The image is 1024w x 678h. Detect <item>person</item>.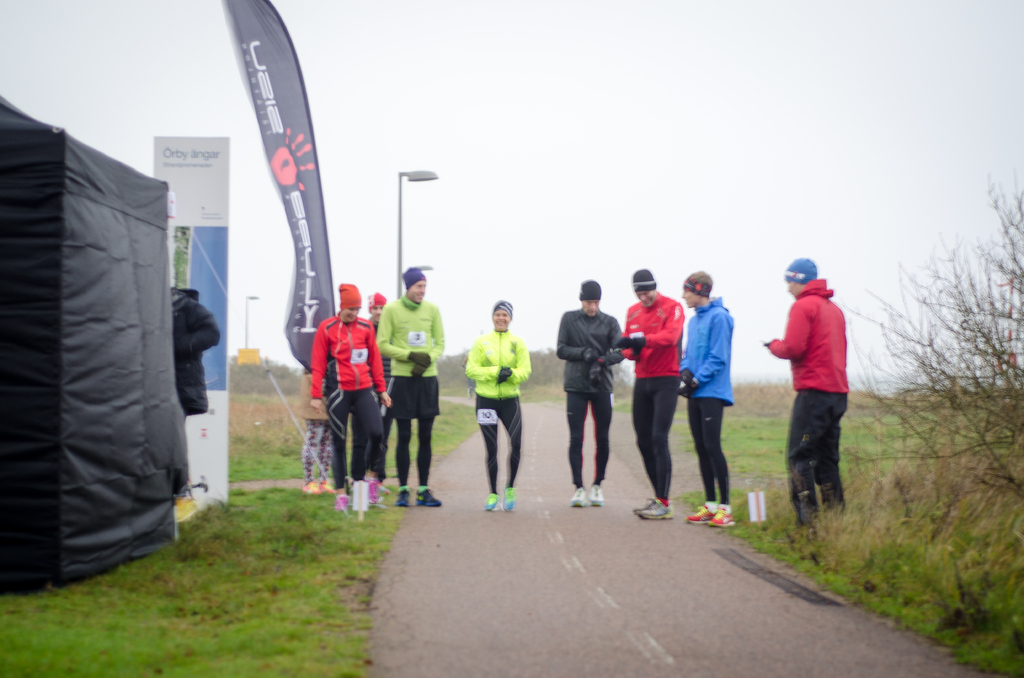
Detection: x1=684 y1=268 x2=739 y2=529.
